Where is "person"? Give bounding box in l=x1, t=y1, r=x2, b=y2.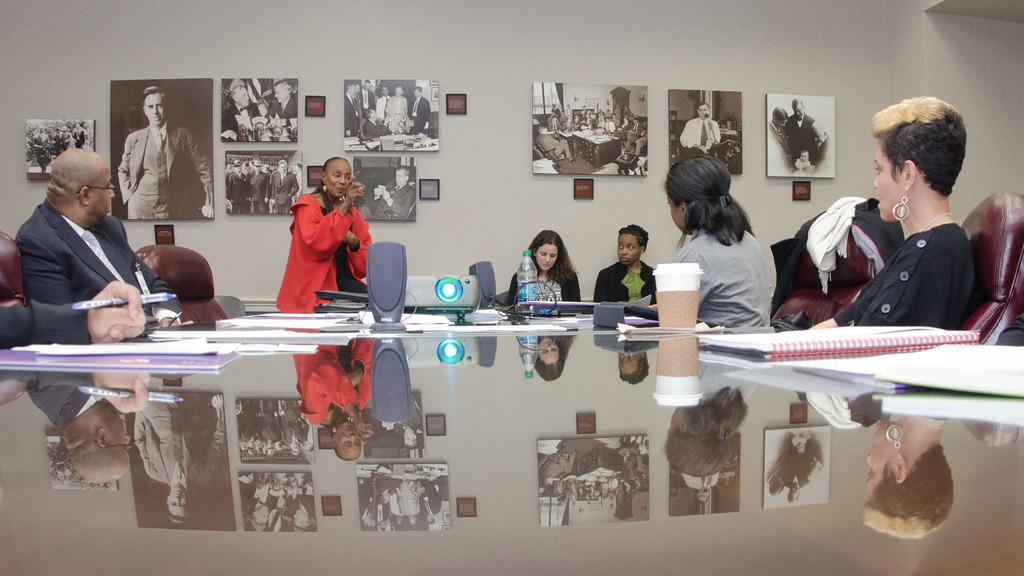
l=507, t=235, r=580, b=317.
